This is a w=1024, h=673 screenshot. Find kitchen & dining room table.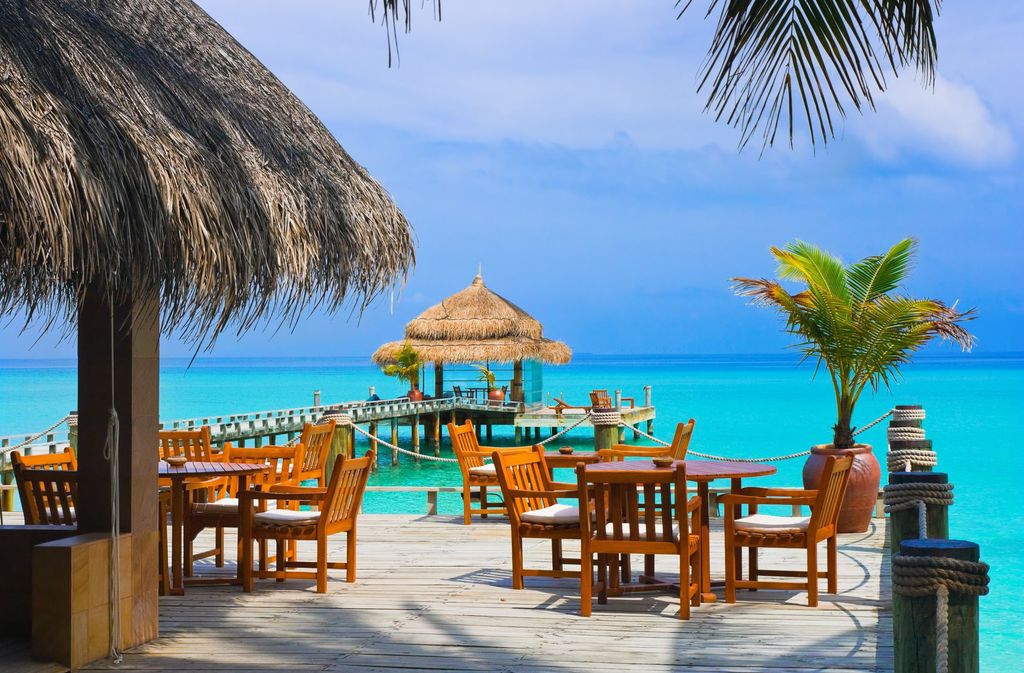
Bounding box: (502, 471, 768, 598).
